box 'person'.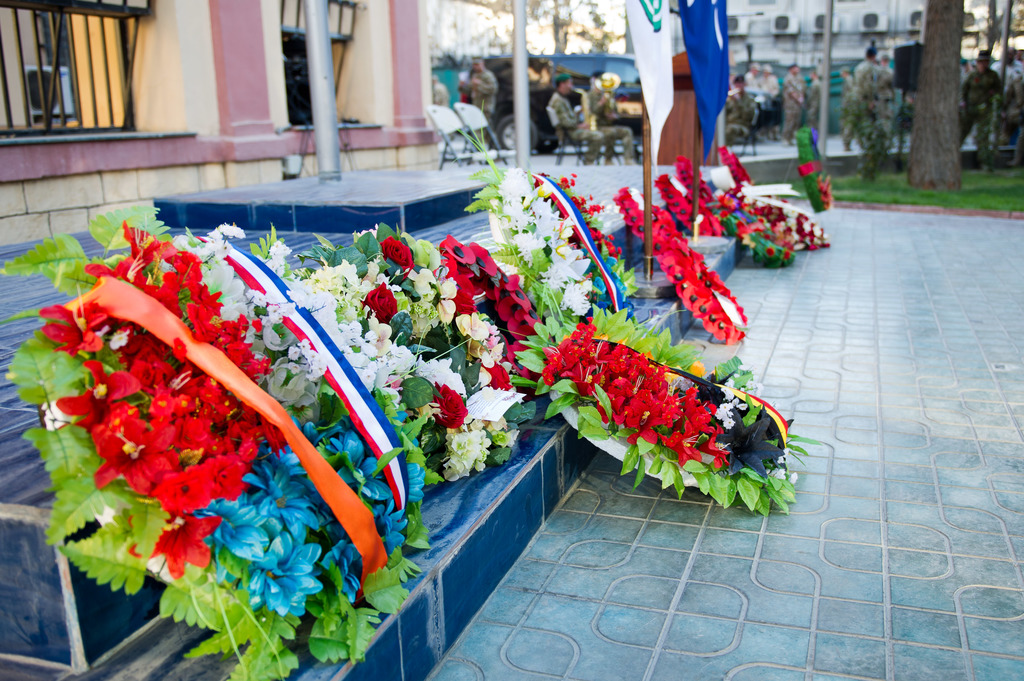
<region>723, 73, 754, 142</region>.
